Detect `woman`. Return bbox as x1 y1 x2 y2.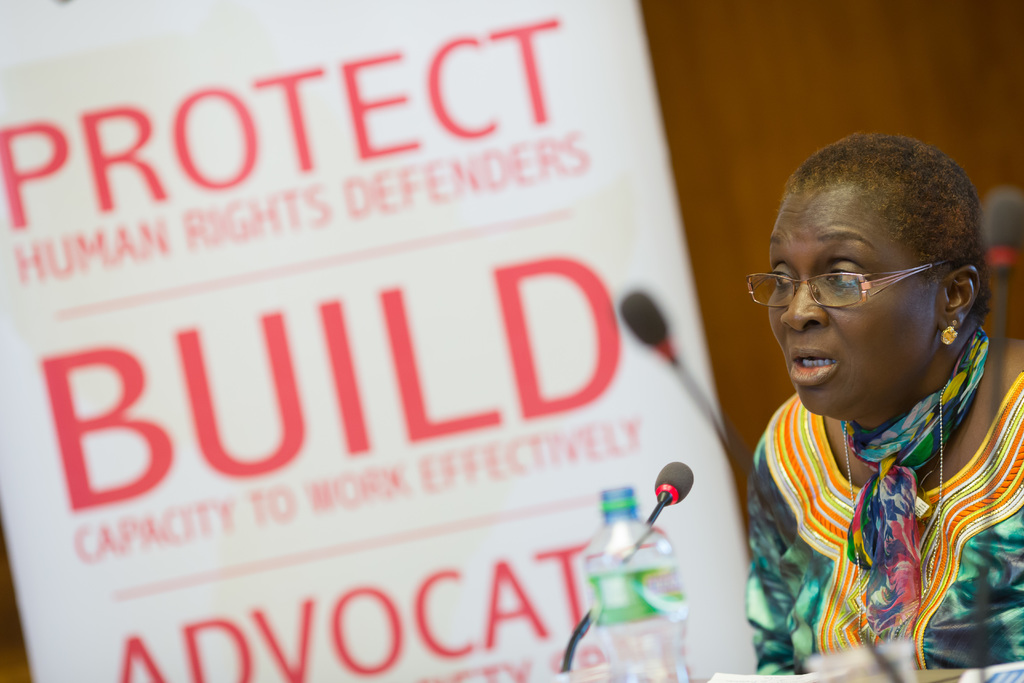
725 130 1020 682.
